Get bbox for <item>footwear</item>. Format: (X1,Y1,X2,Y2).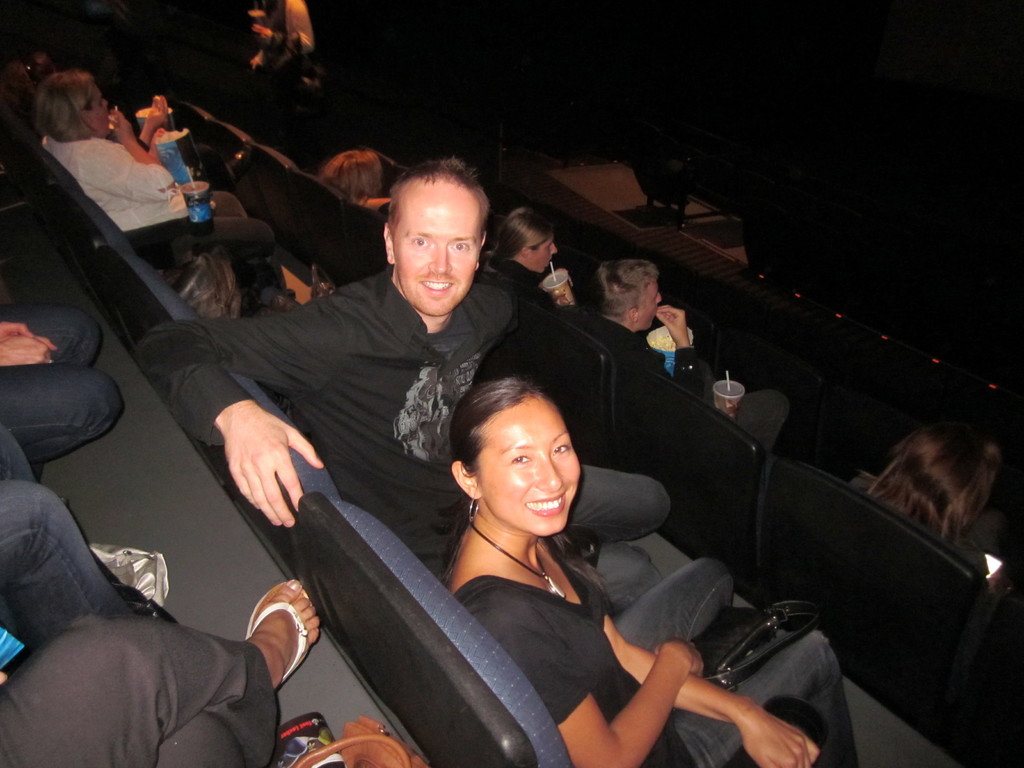
(236,579,323,694).
